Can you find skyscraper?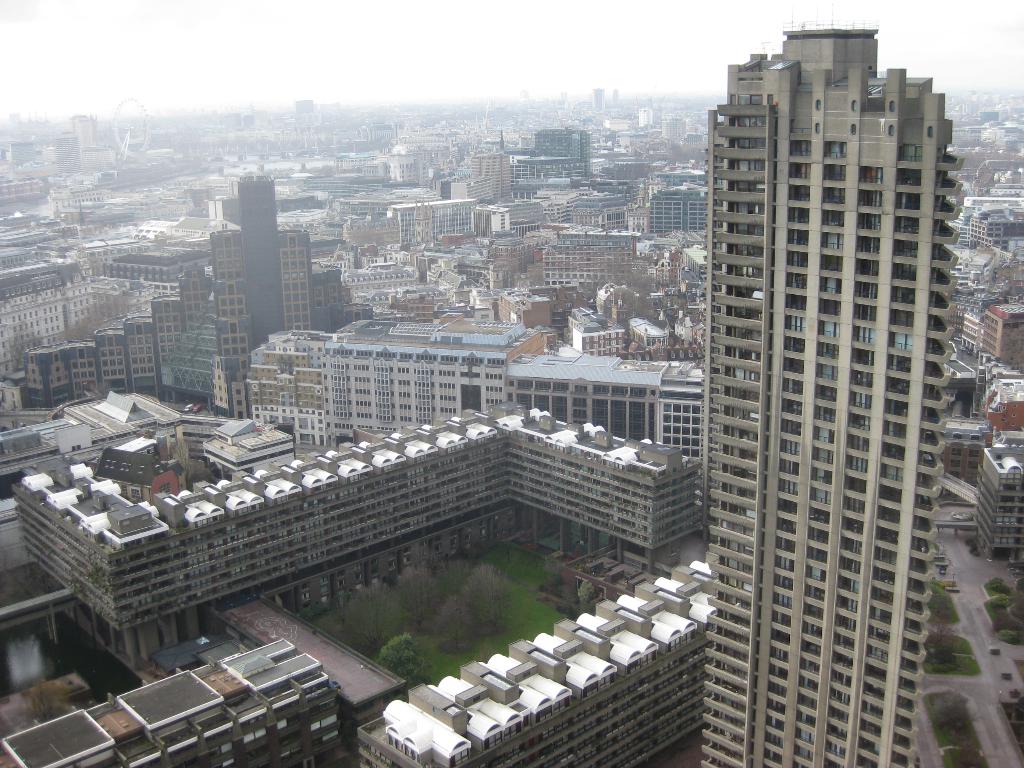
Yes, bounding box: detection(359, 549, 723, 767).
